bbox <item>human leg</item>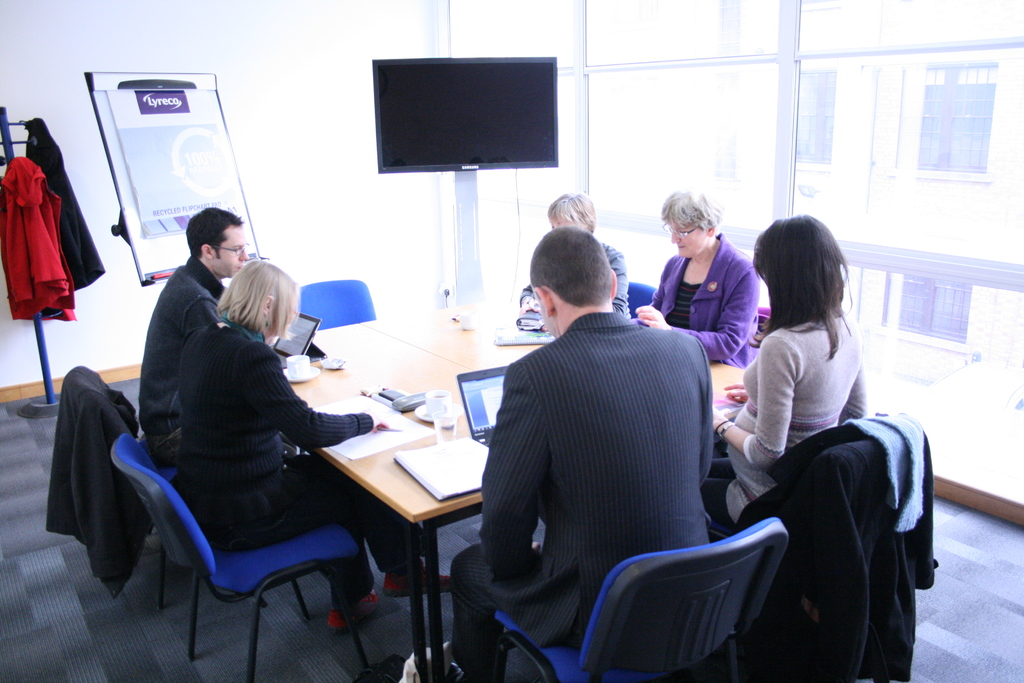
region(314, 536, 379, 634)
